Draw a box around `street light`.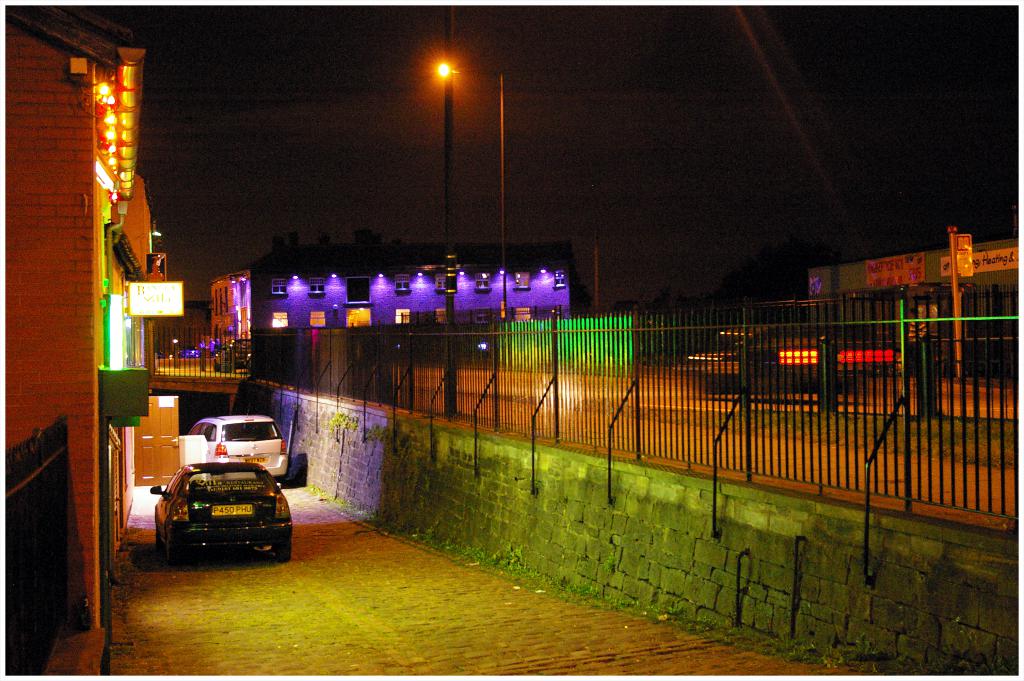
BBox(433, 63, 509, 338).
